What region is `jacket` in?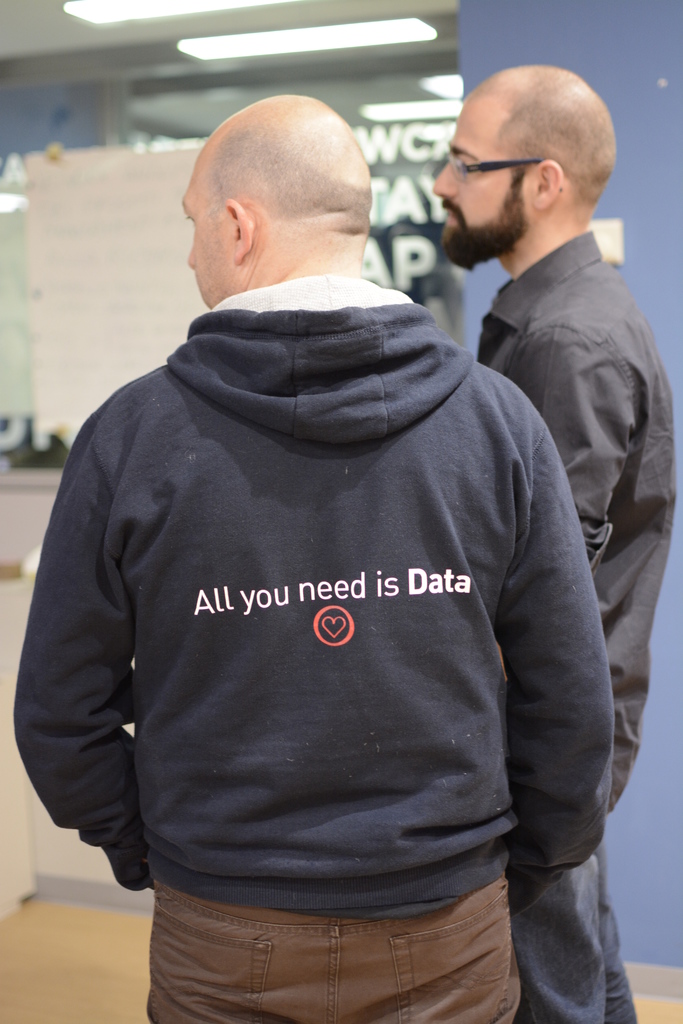
crop(12, 276, 616, 916).
